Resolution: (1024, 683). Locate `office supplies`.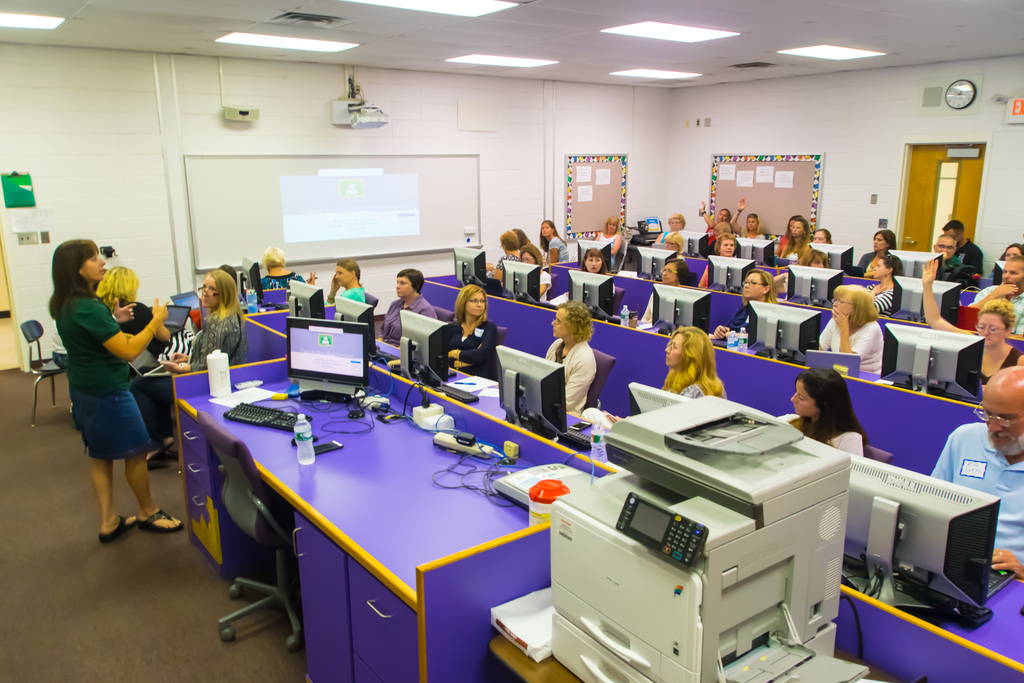
bbox=[944, 80, 975, 110].
